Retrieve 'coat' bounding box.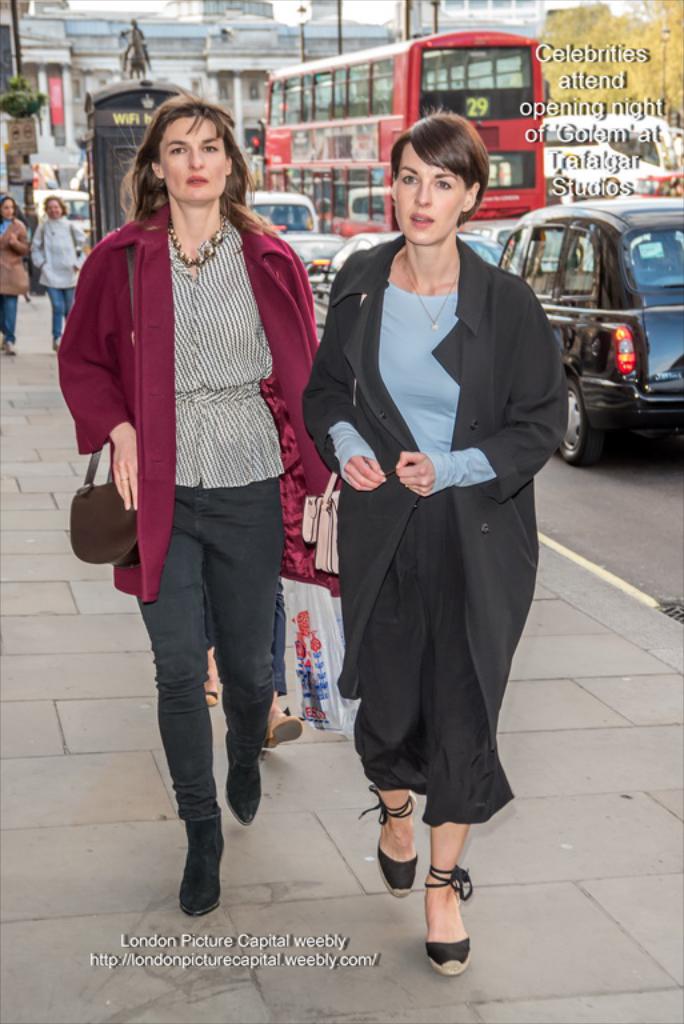
Bounding box: {"x1": 61, "y1": 197, "x2": 345, "y2": 601}.
